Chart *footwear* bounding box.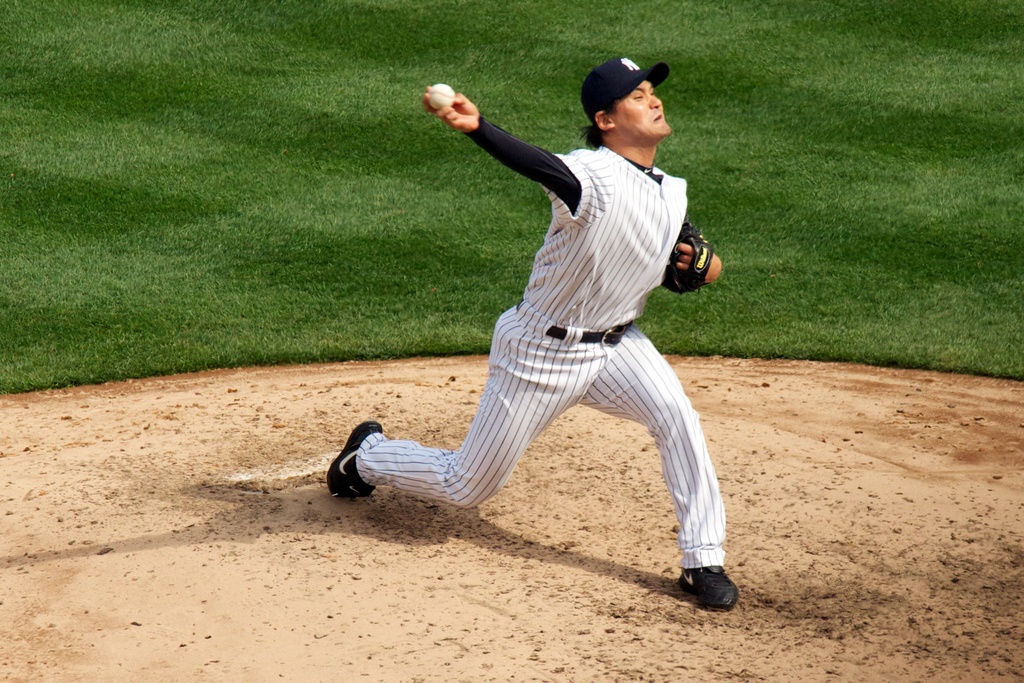
Charted: (333, 421, 398, 501).
